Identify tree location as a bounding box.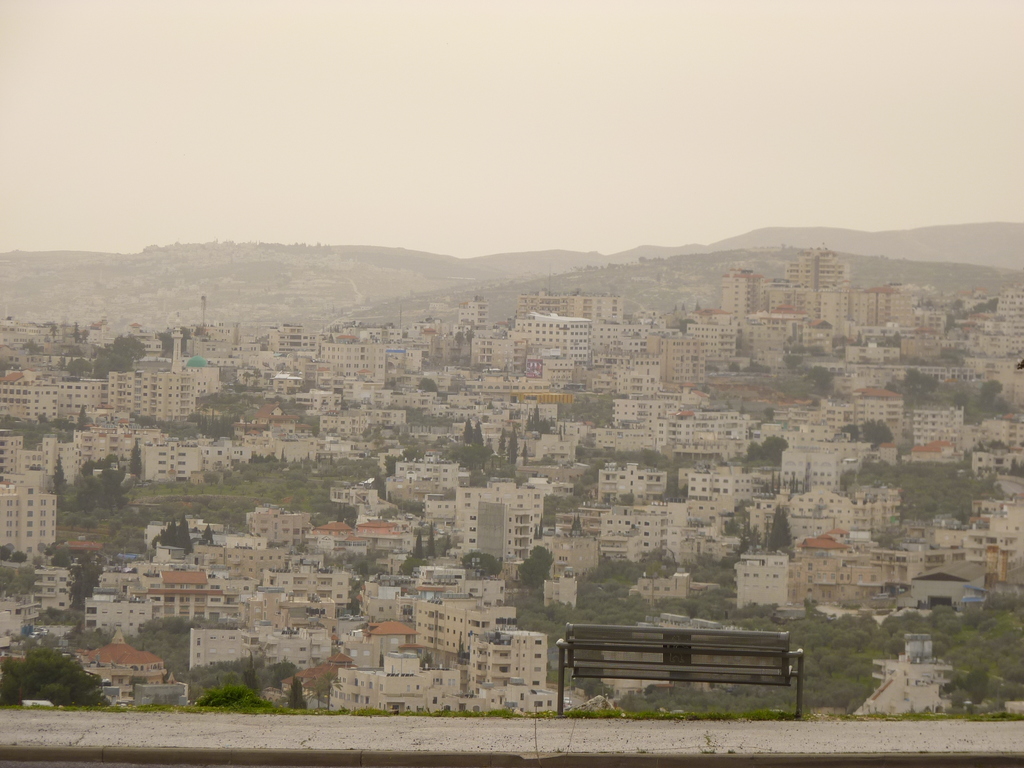
region(11, 549, 25, 561).
